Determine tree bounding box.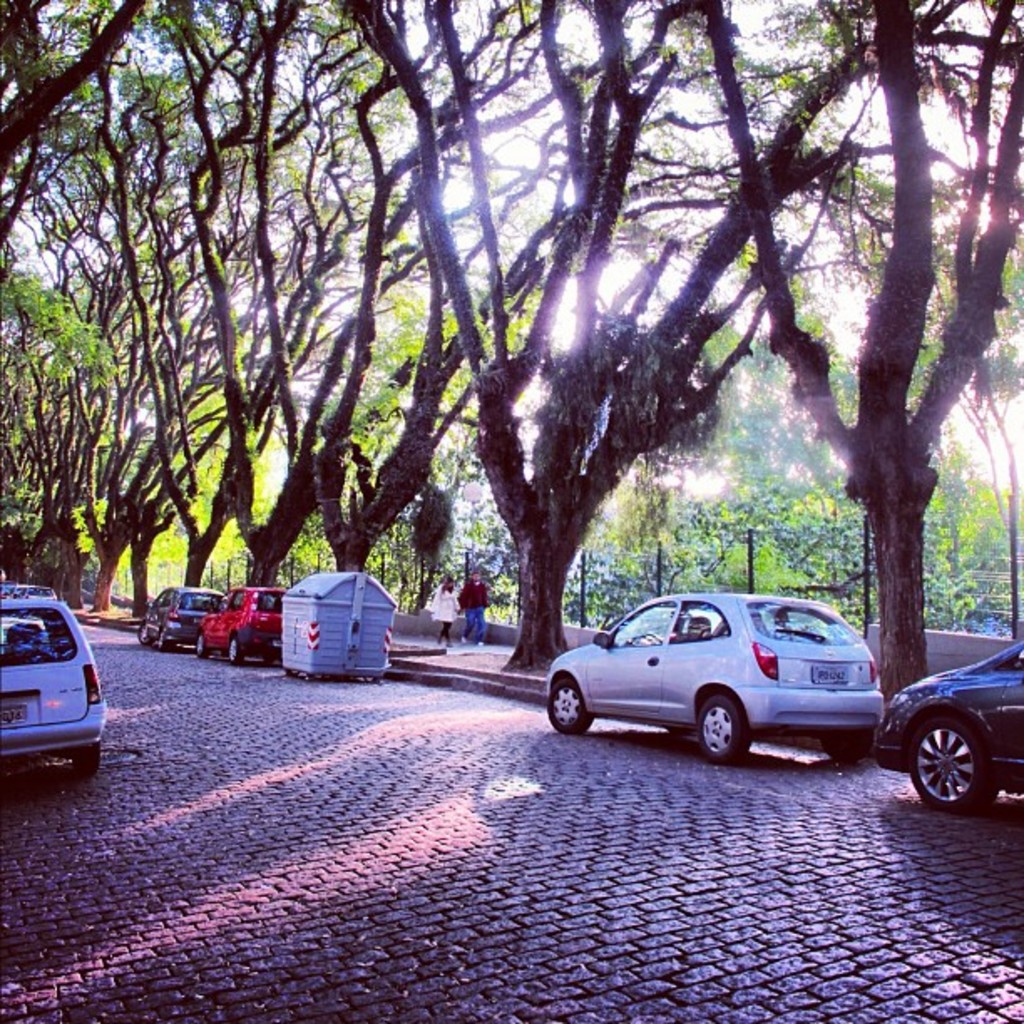
Determined: bbox=(688, 0, 1022, 730).
